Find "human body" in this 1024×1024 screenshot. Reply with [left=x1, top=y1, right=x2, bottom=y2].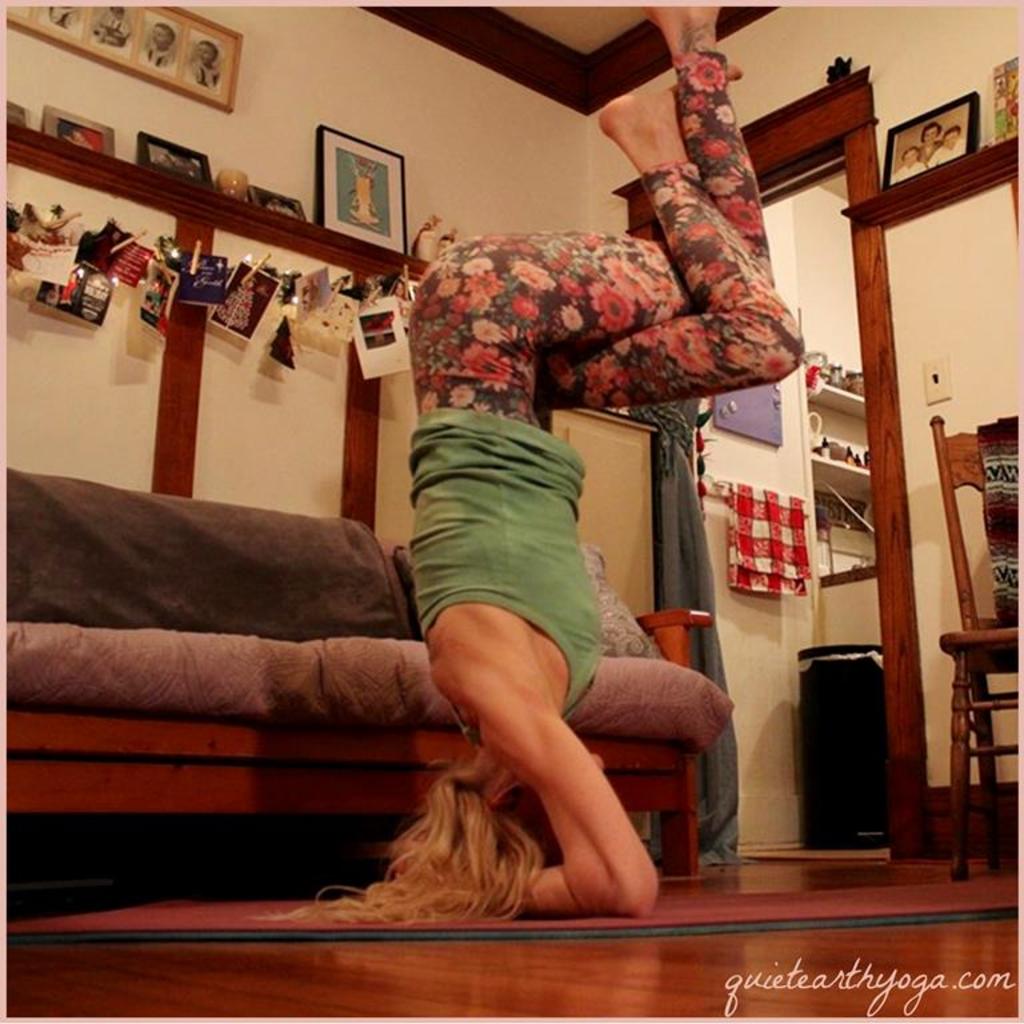
[left=103, top=7, right=129, bottom=48].
